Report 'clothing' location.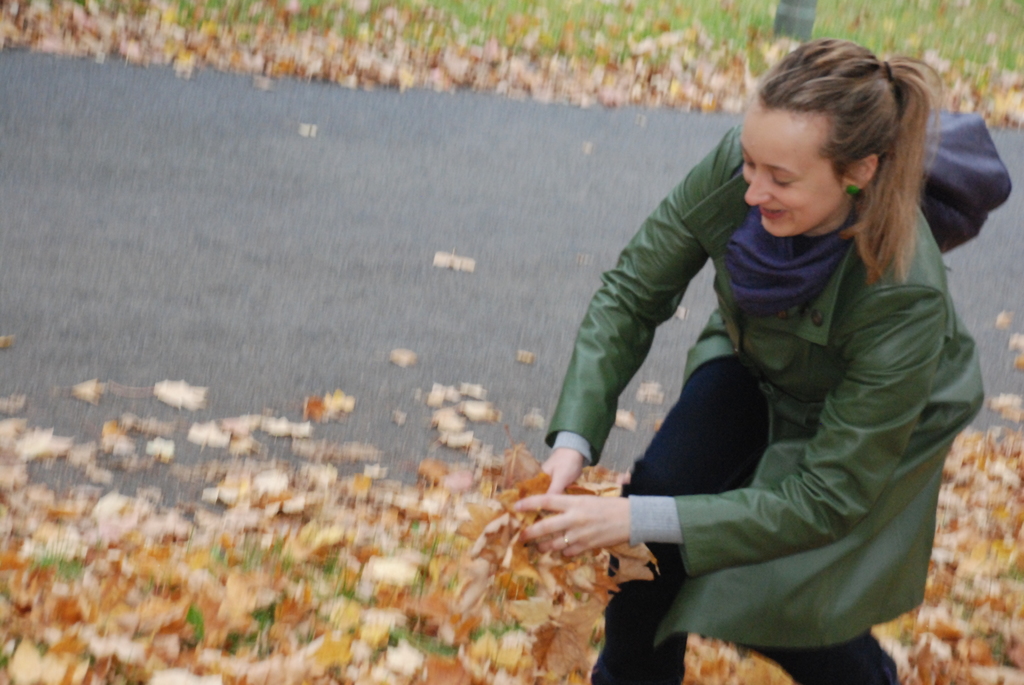
Report: (x1=532, y1=102, x2=1009, y2=684).
